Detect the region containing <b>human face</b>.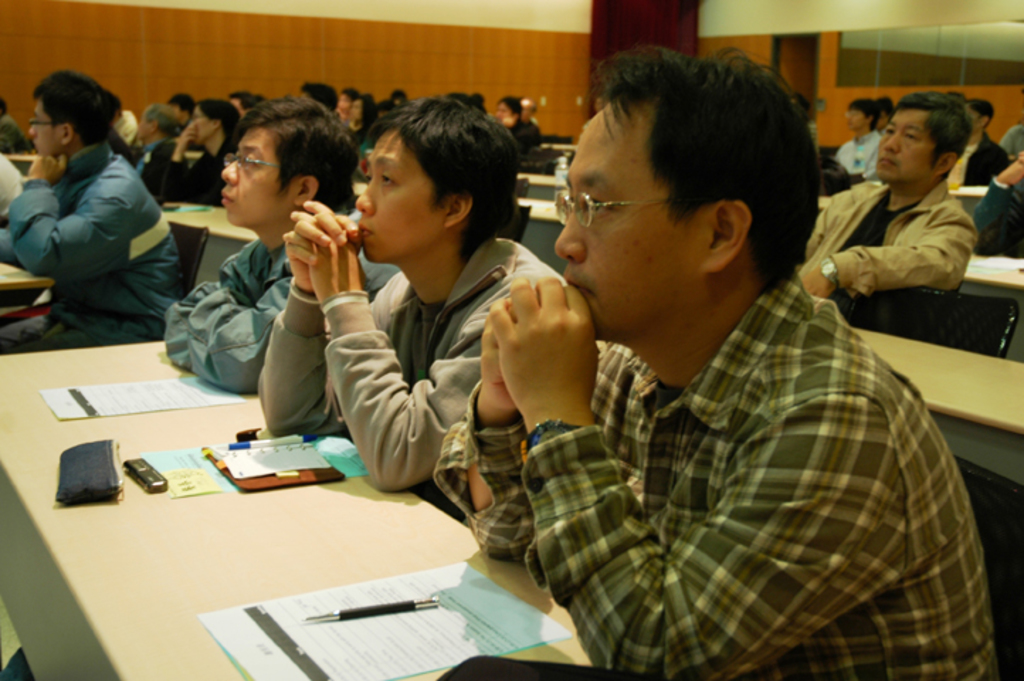
box=[223, 125, 289, 233].
